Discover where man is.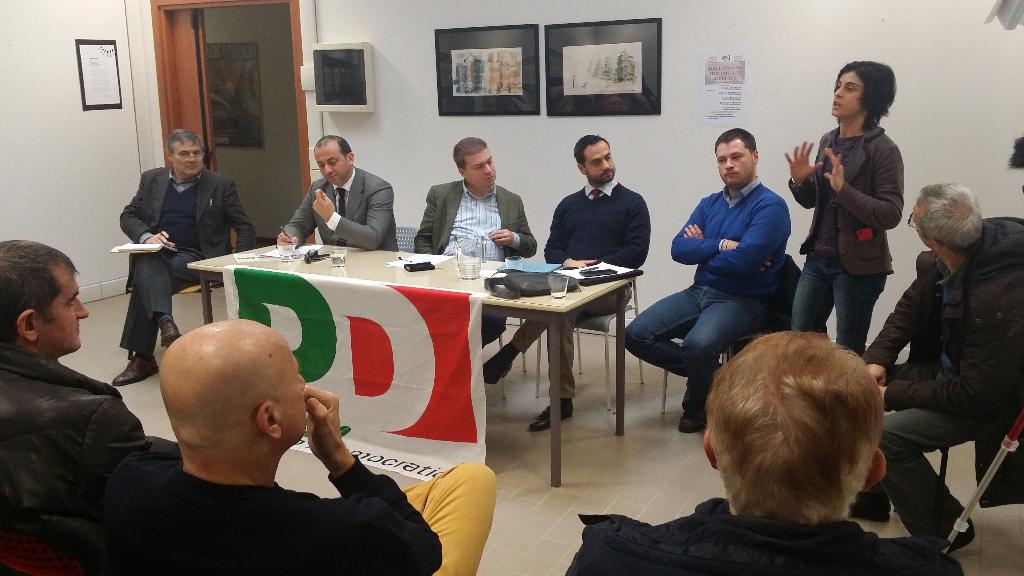
Discovered at BBox(412, 141, 542, 256).
